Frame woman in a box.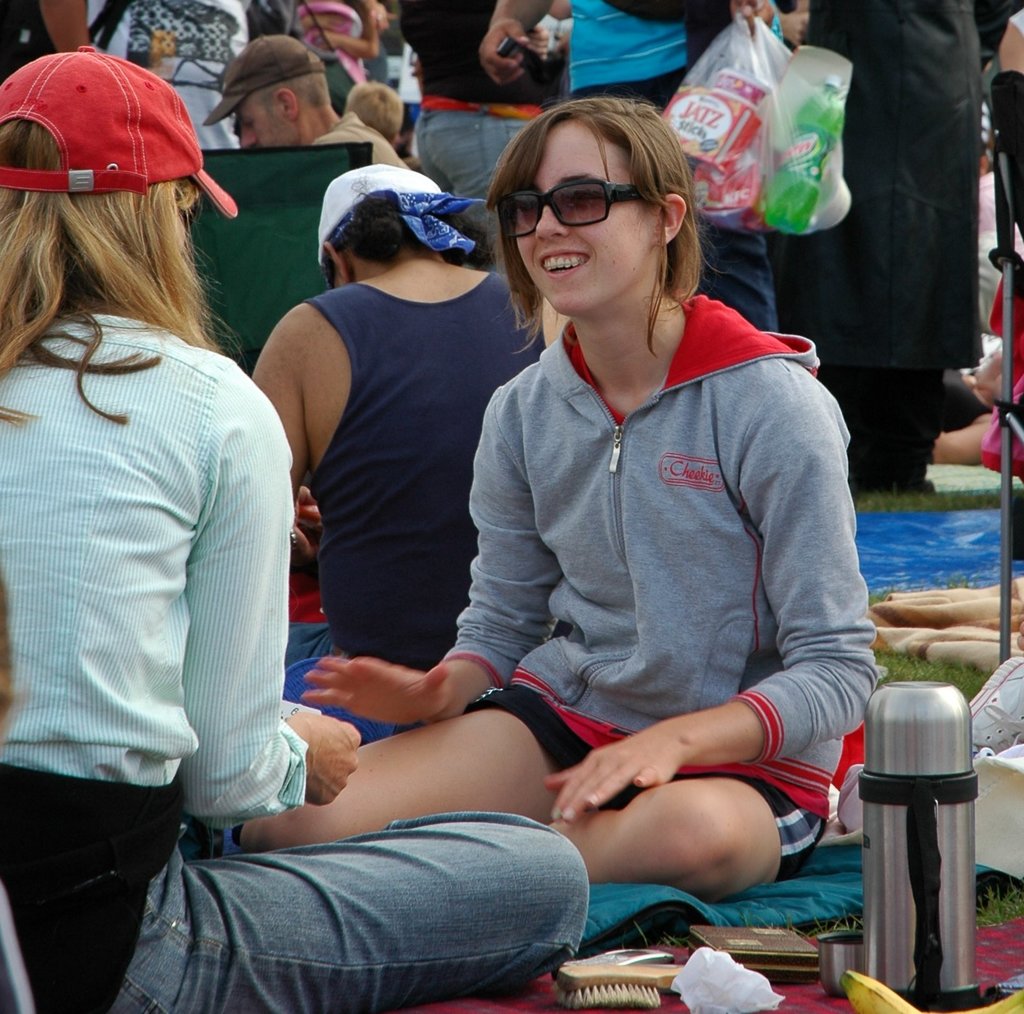
x1=0, y1=46, x2=590, y2=1013.
